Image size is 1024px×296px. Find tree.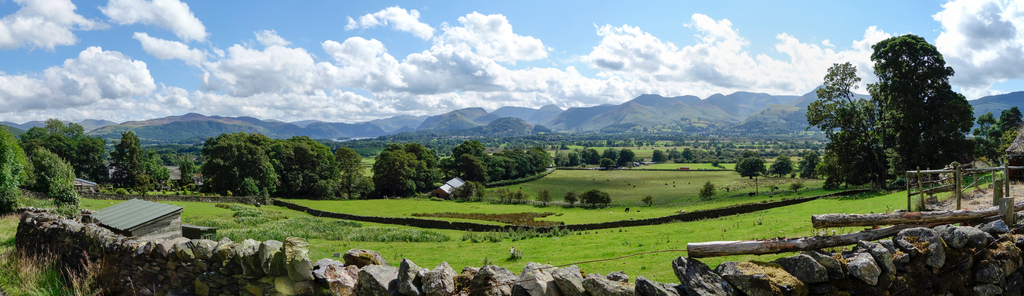
left=175, top=159, right=193, bottom=201.
